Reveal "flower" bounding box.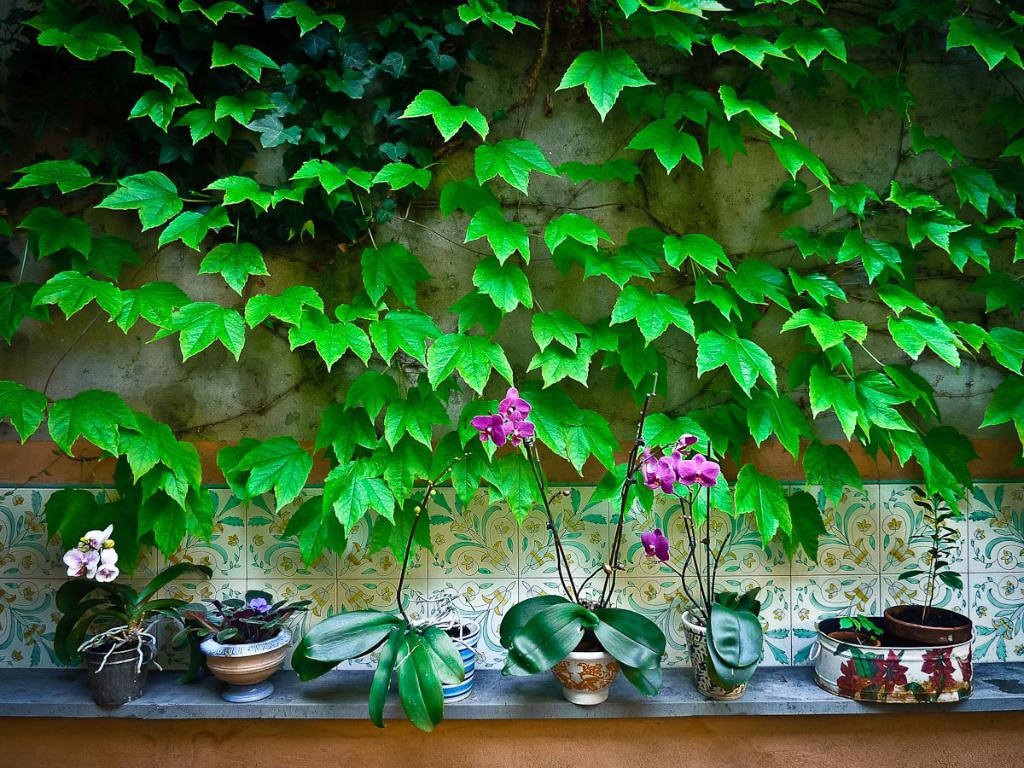
Revealed: 201, 554, 212, 566.
